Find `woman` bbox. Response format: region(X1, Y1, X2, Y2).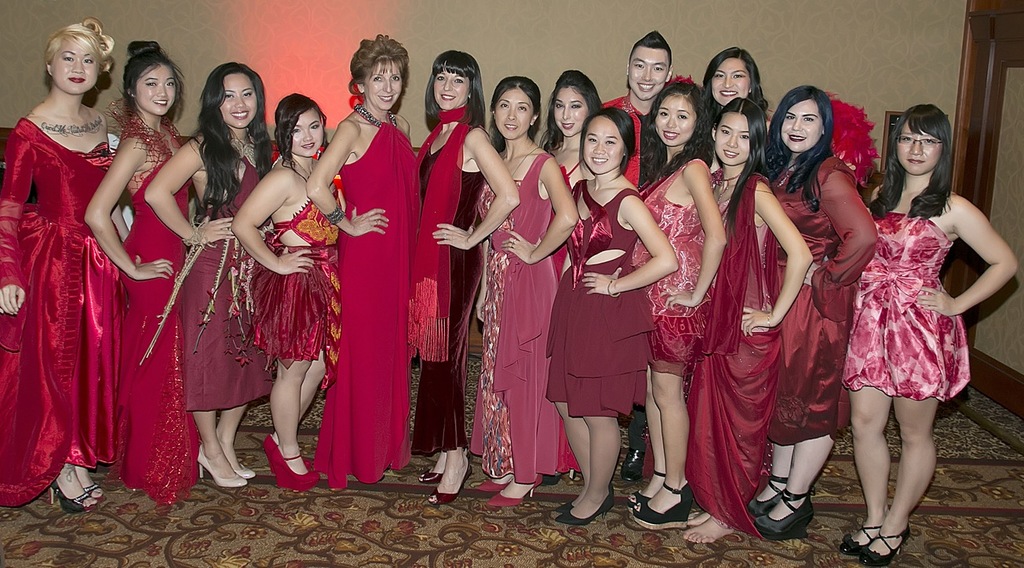
region(79, 35, 199, 505).
